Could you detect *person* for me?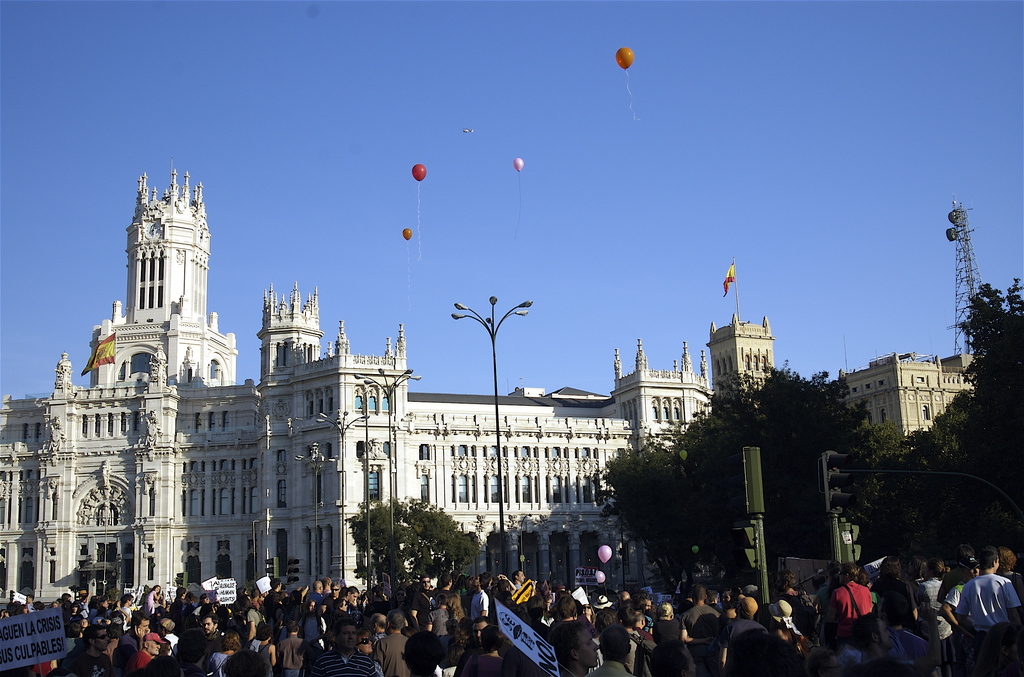
Detection result: 650/604/681/640.
